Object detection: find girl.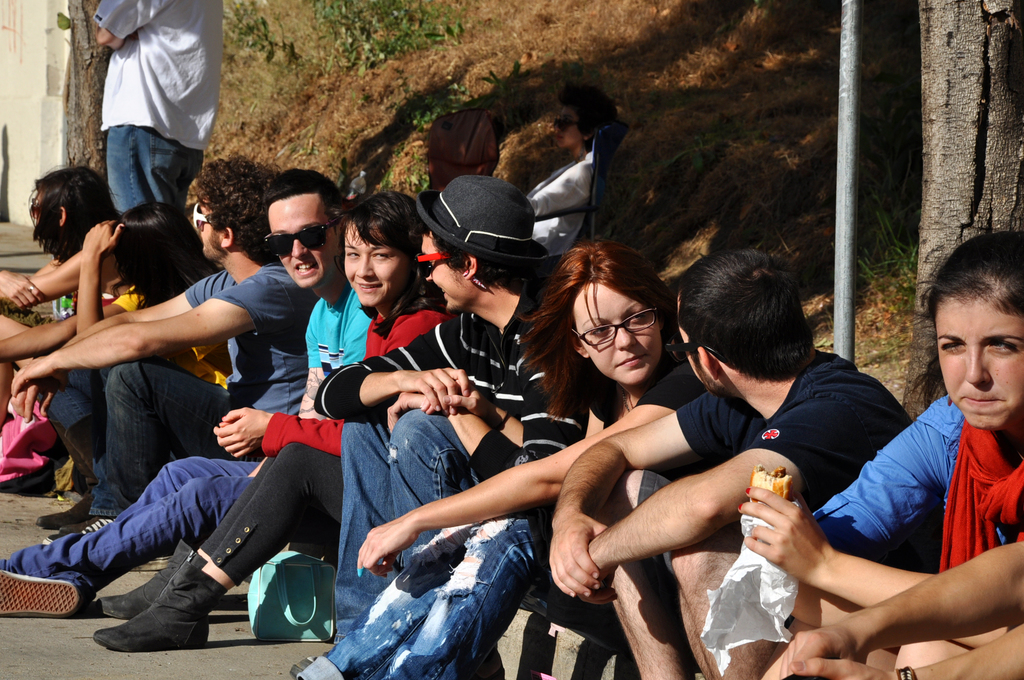
bbox=(292, 235, 714, 679).
